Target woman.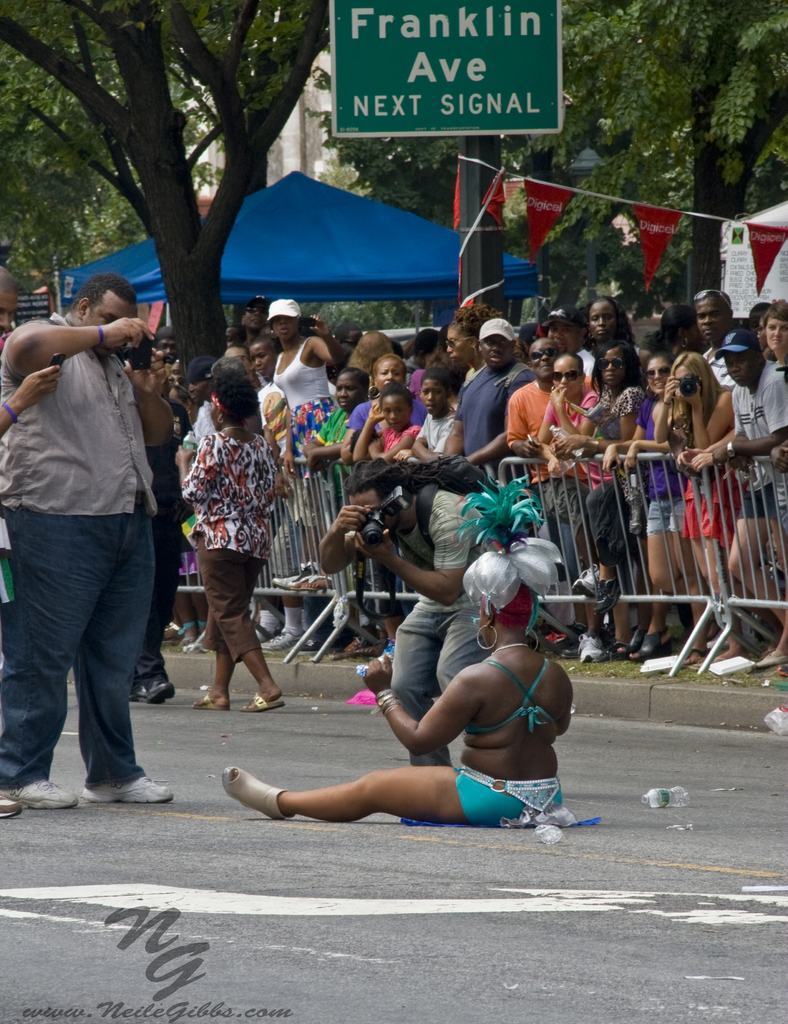
Target region: bbox=[167, 348, 289, 717].
